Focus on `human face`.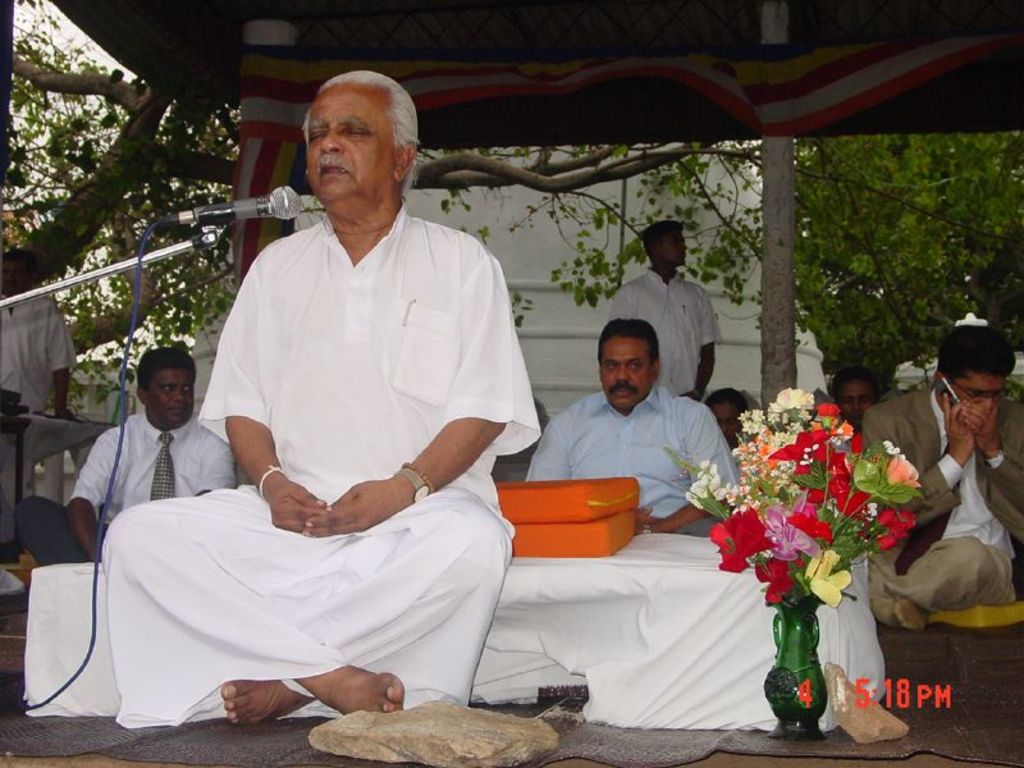
Focused at detection(963, 380, 1006, 412).
